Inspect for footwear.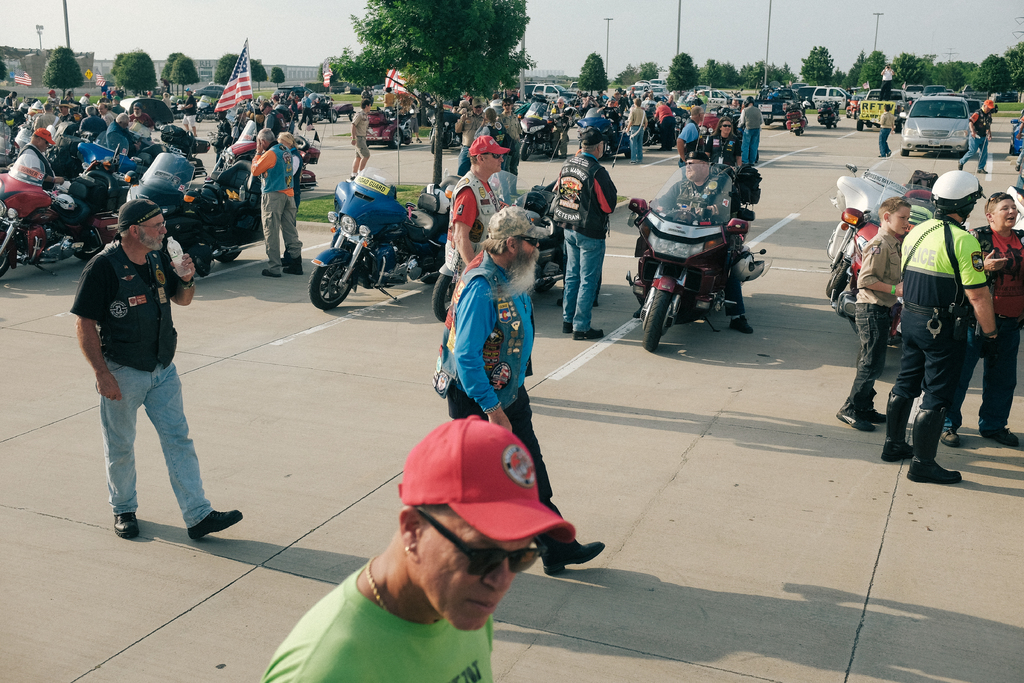
Inspection: bbox=(283, 267, 307, 274).
